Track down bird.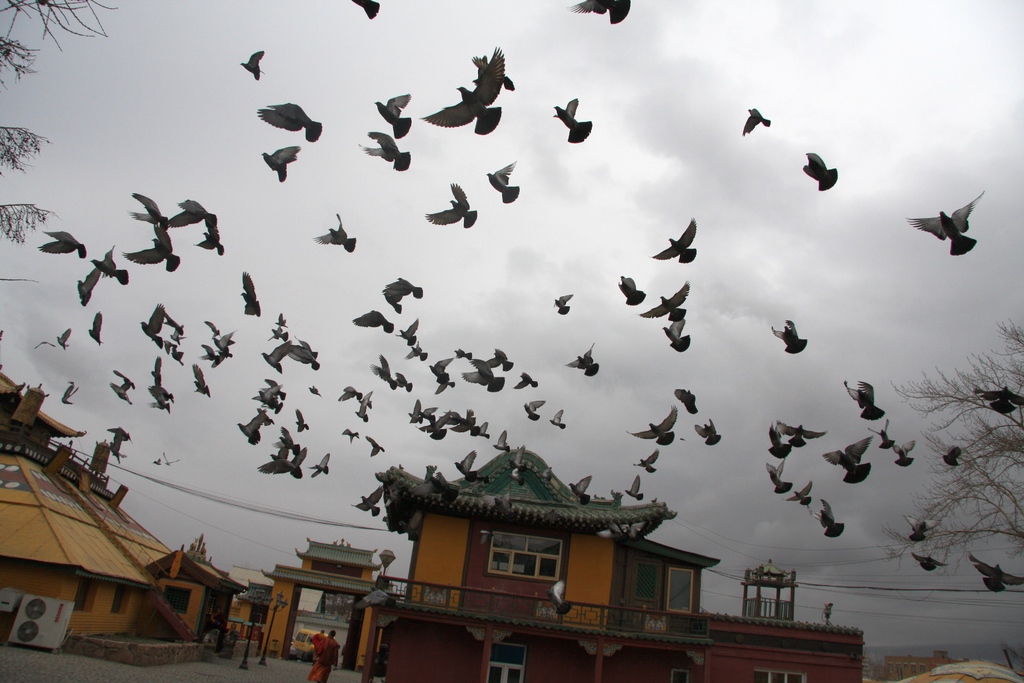
Tracked to x1=236, y1=267, x2=262, y2=317.
